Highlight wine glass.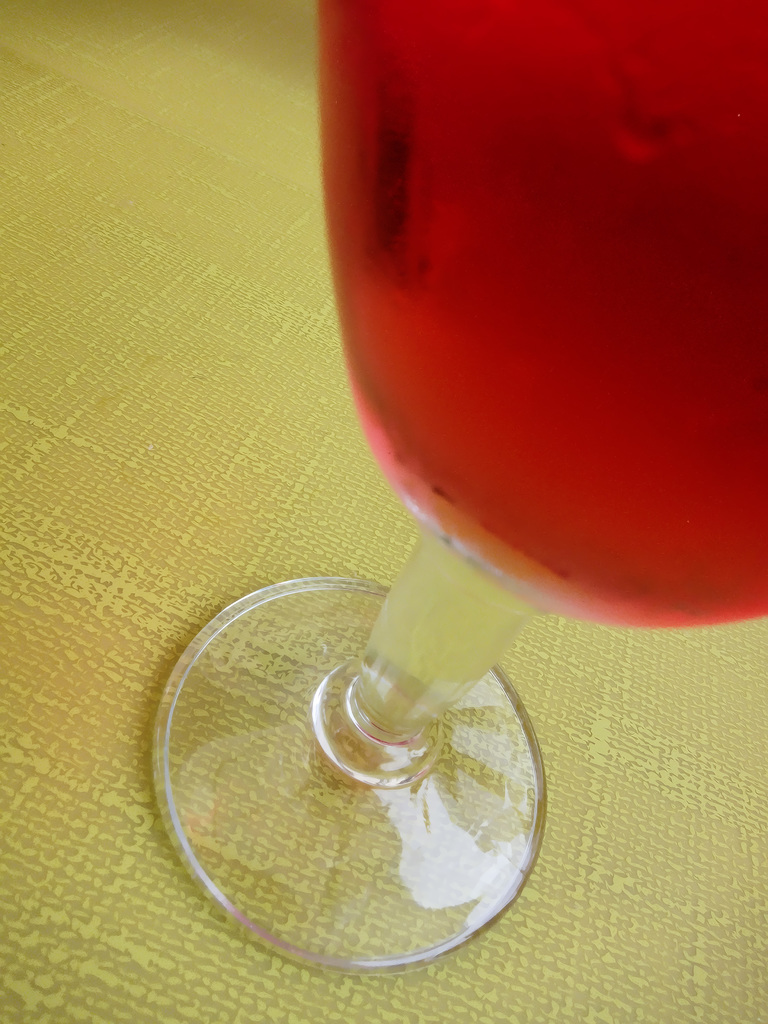
Highlighted region: l=147, t=1, r=767, b=979.
